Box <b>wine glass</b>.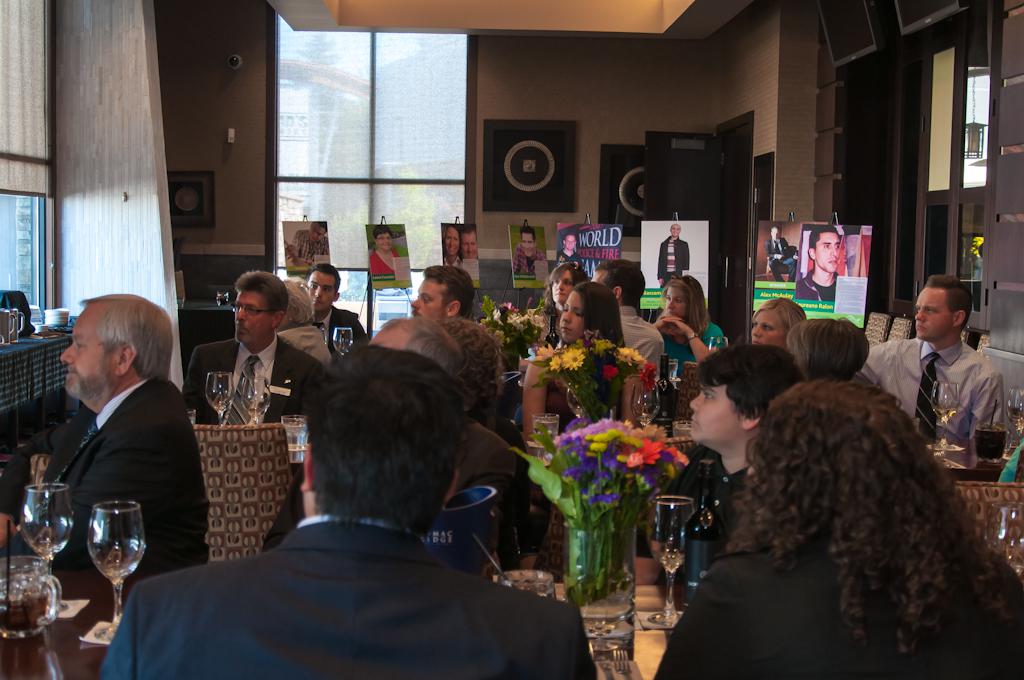
Rect(86, 498, 141, 629).
